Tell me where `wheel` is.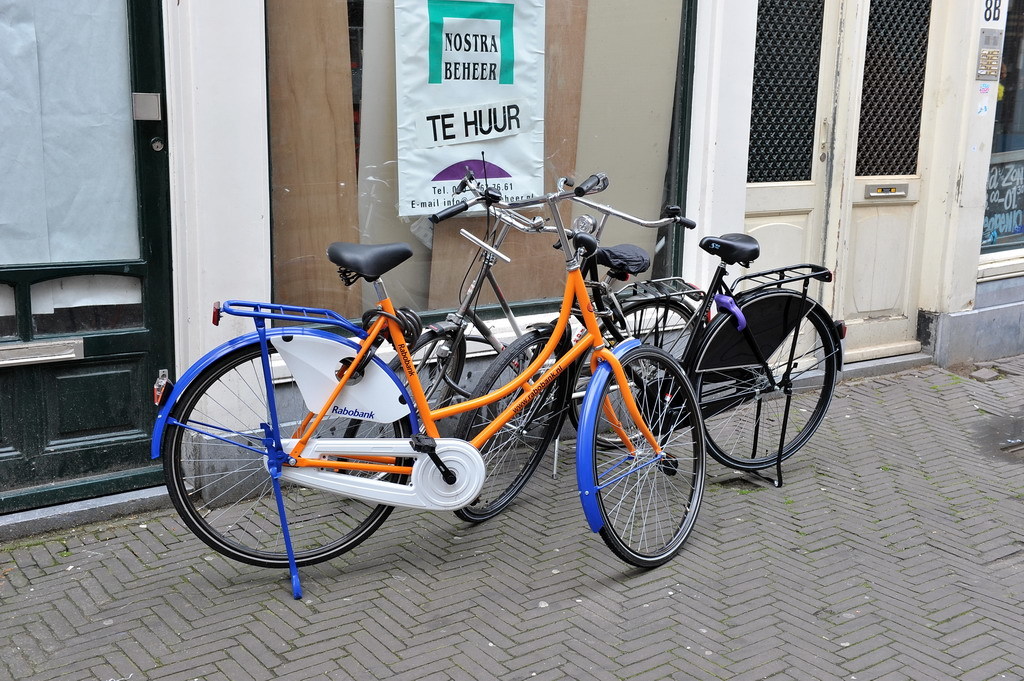
`wheel` is at box=[341, 333, 465, 486].
